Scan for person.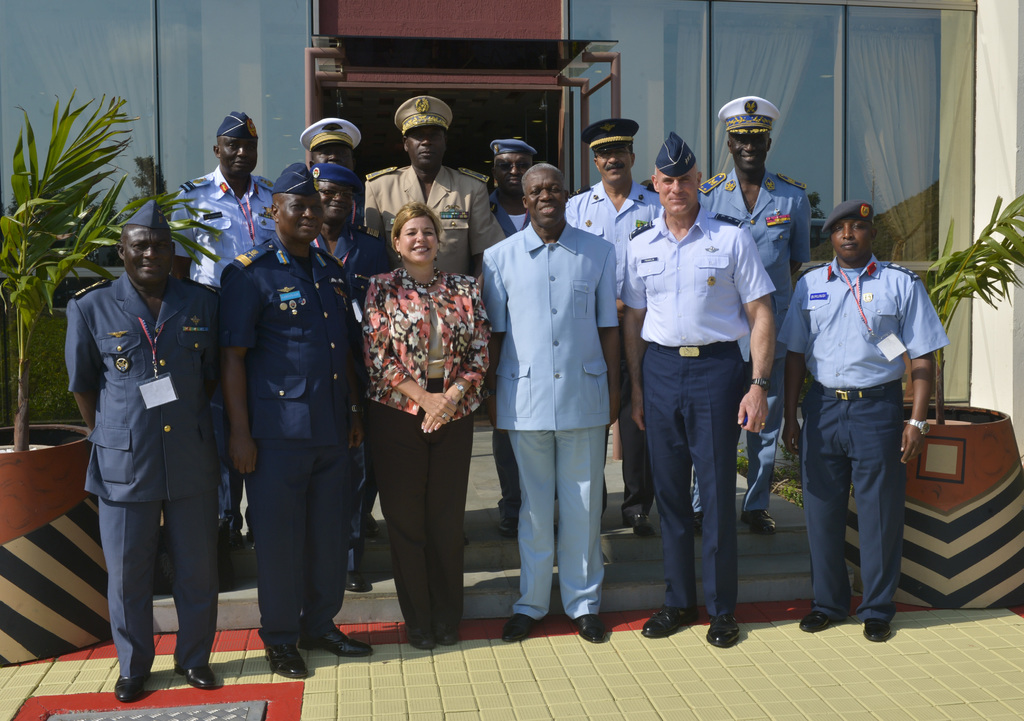
Scan result: rect(356, 96, 505, 278).
